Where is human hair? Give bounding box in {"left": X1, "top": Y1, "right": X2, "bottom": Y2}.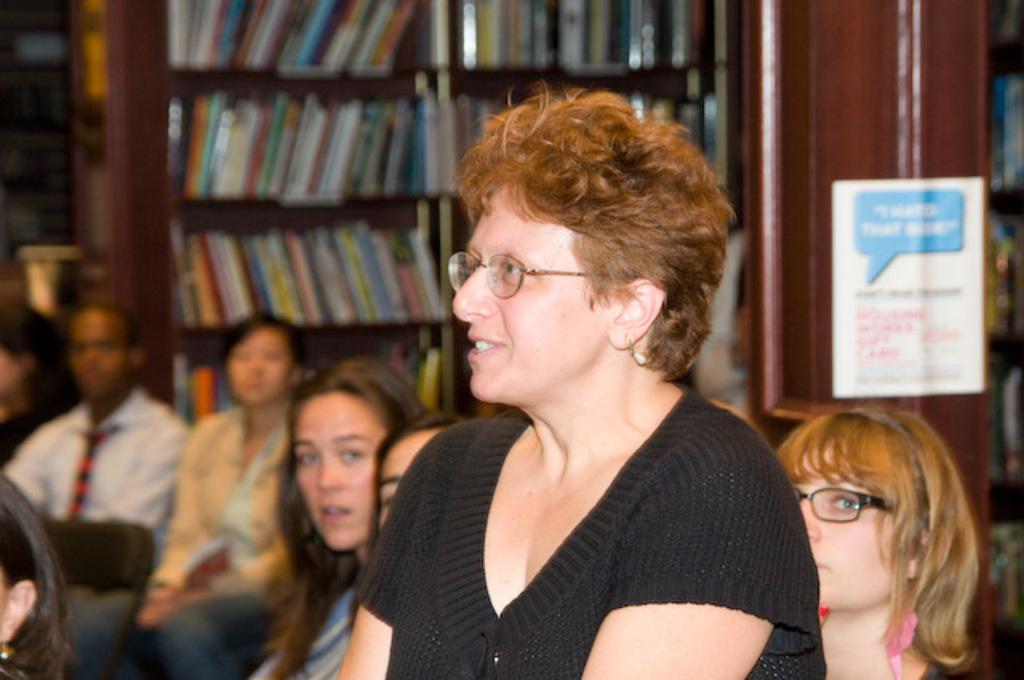
{"left": 0, "top": 301, "right": 82, "bottom": 410}.
